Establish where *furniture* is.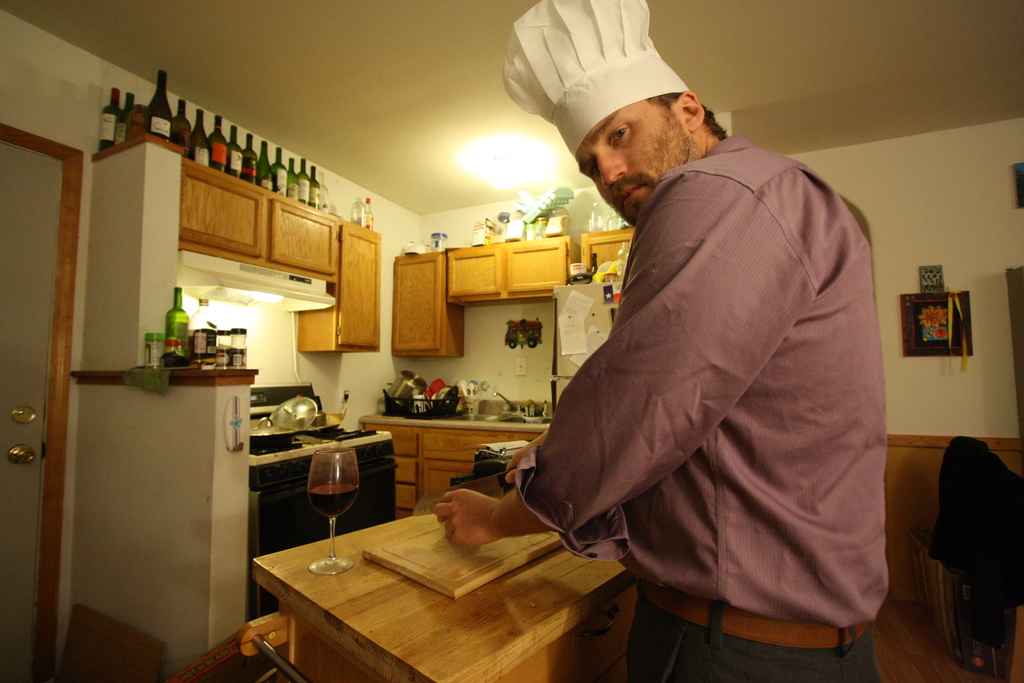
Established at [387,258,464,357].
